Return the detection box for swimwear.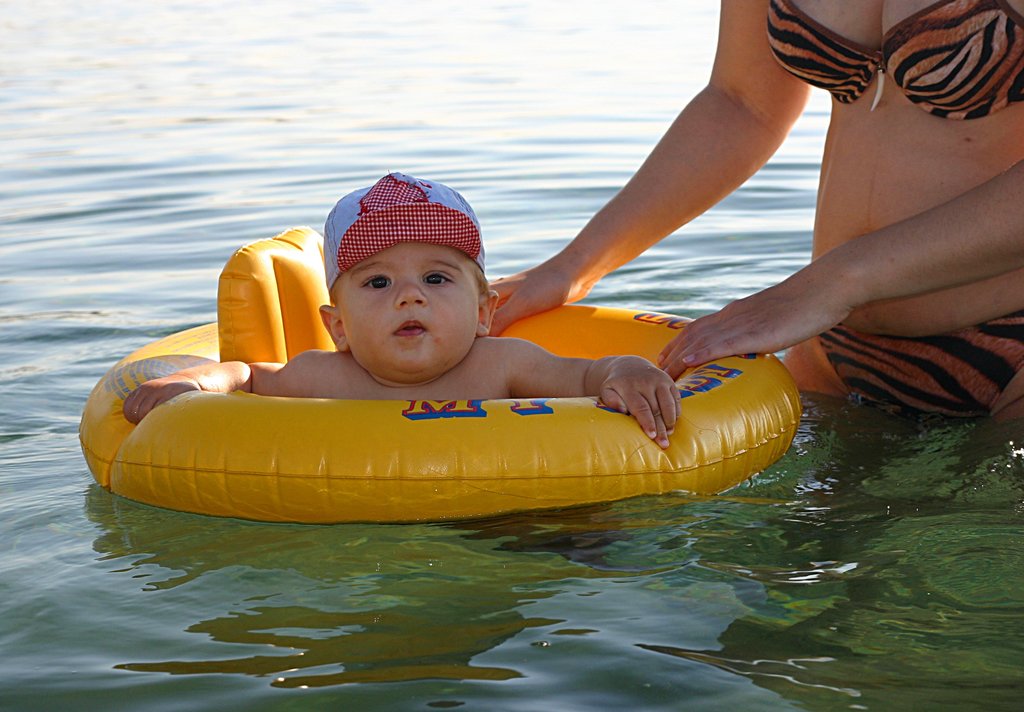
box=[822, 317, 1023, 426].
